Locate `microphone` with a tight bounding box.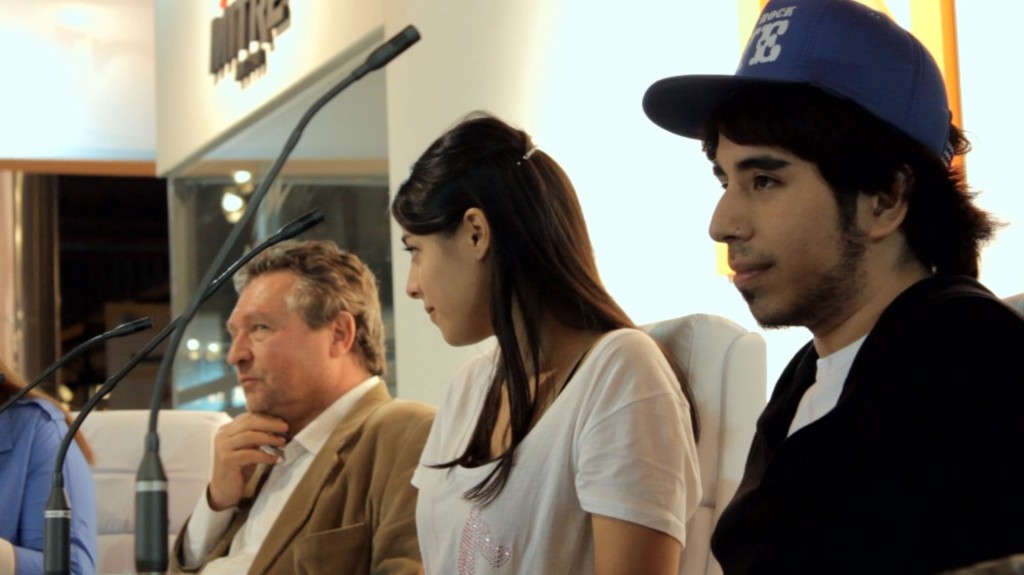
Rect(269, 207, 323, 240).
